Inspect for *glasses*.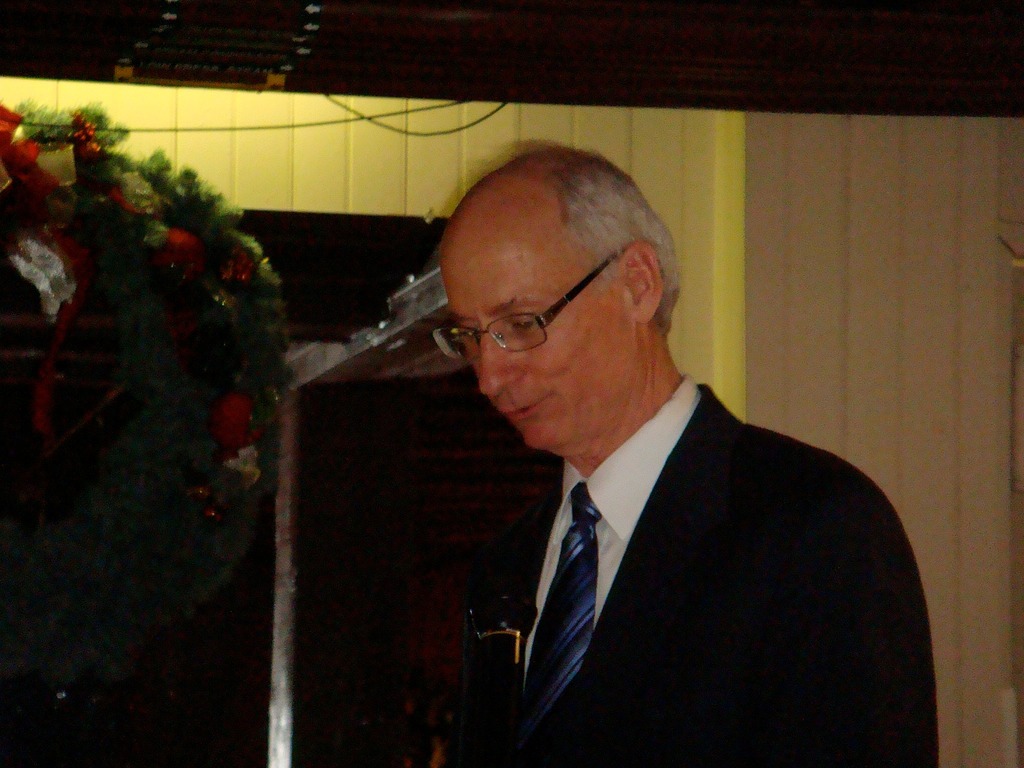
Inspection: <region>428, 266, 658, 356</region>.
